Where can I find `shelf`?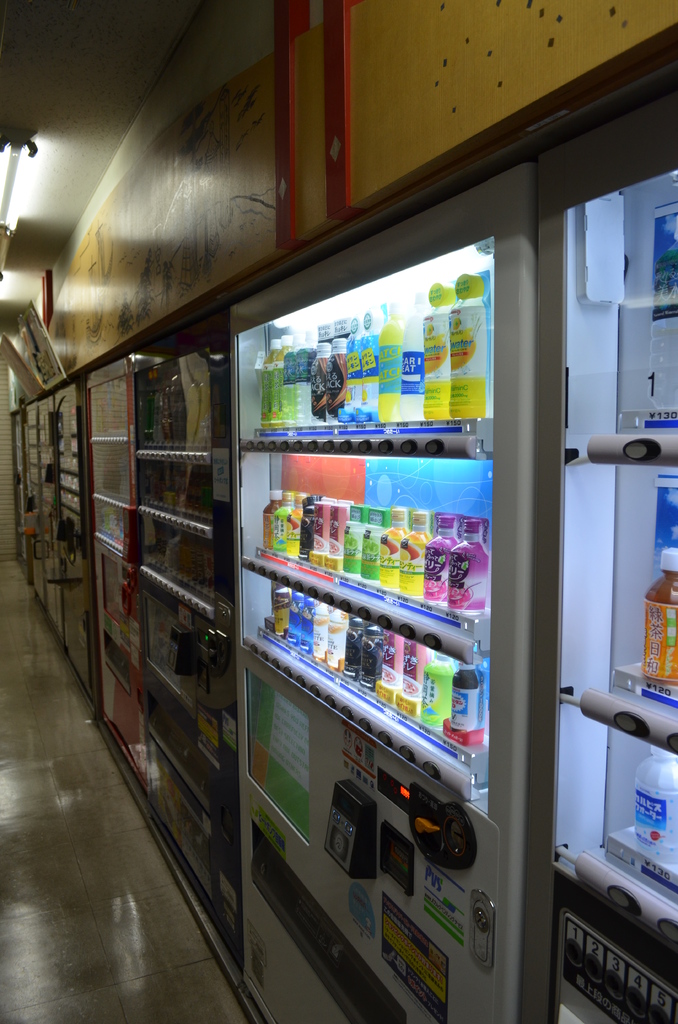
You can find it at (0, 409, 33, 572).
